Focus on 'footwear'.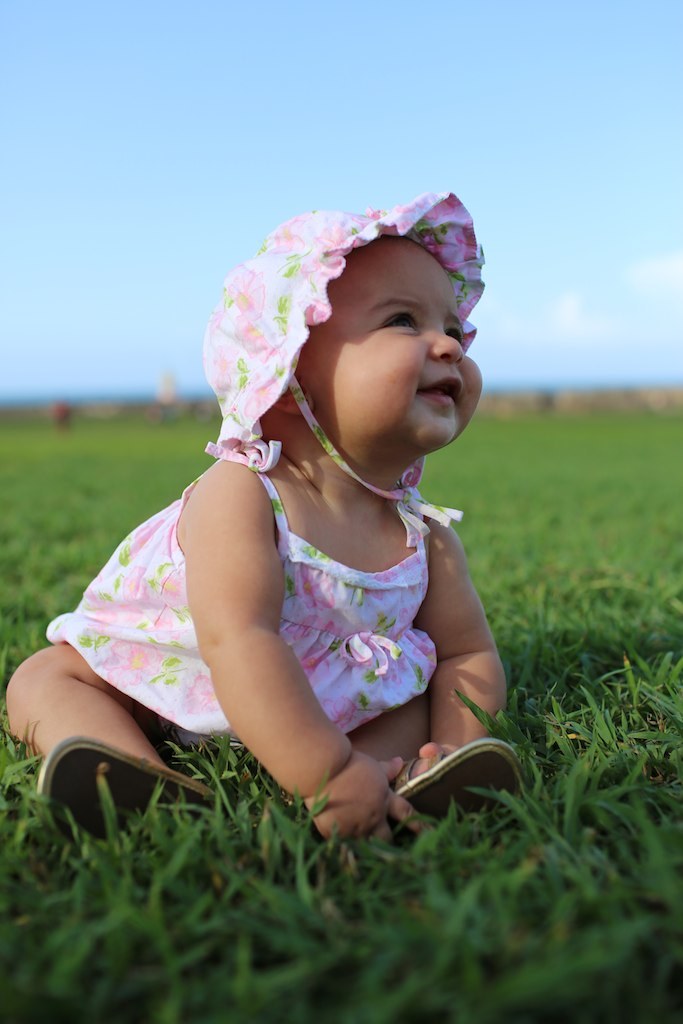
Focused at [39, 745, 234, 873].
